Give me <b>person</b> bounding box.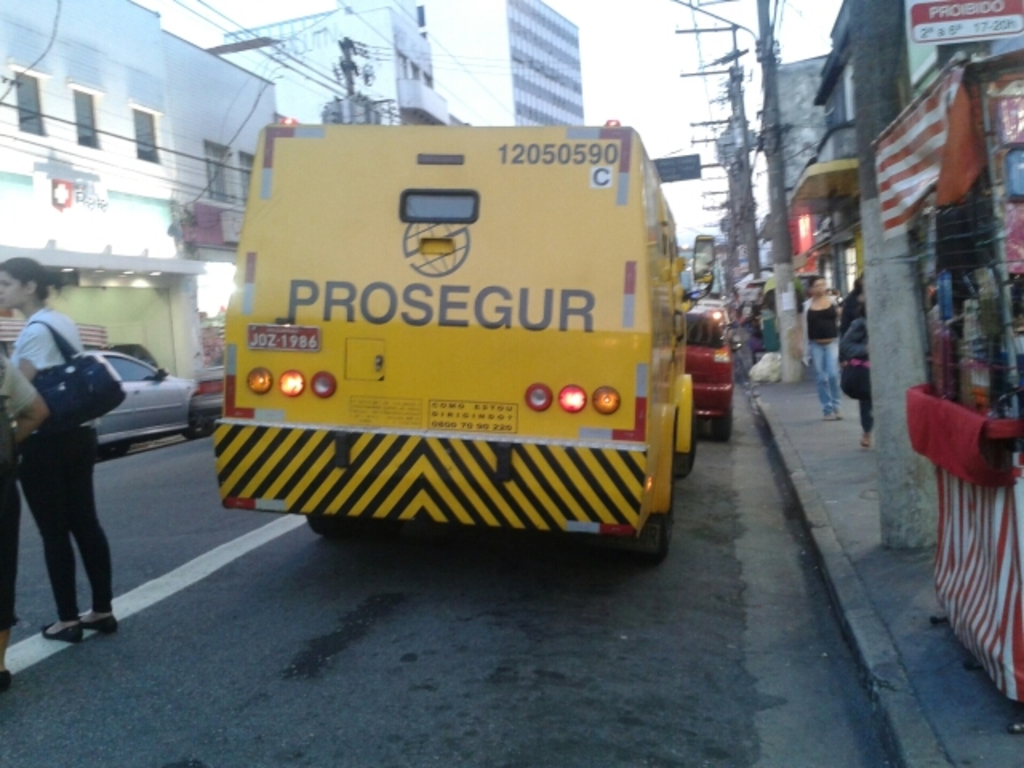
0, 254, 122, 645.
